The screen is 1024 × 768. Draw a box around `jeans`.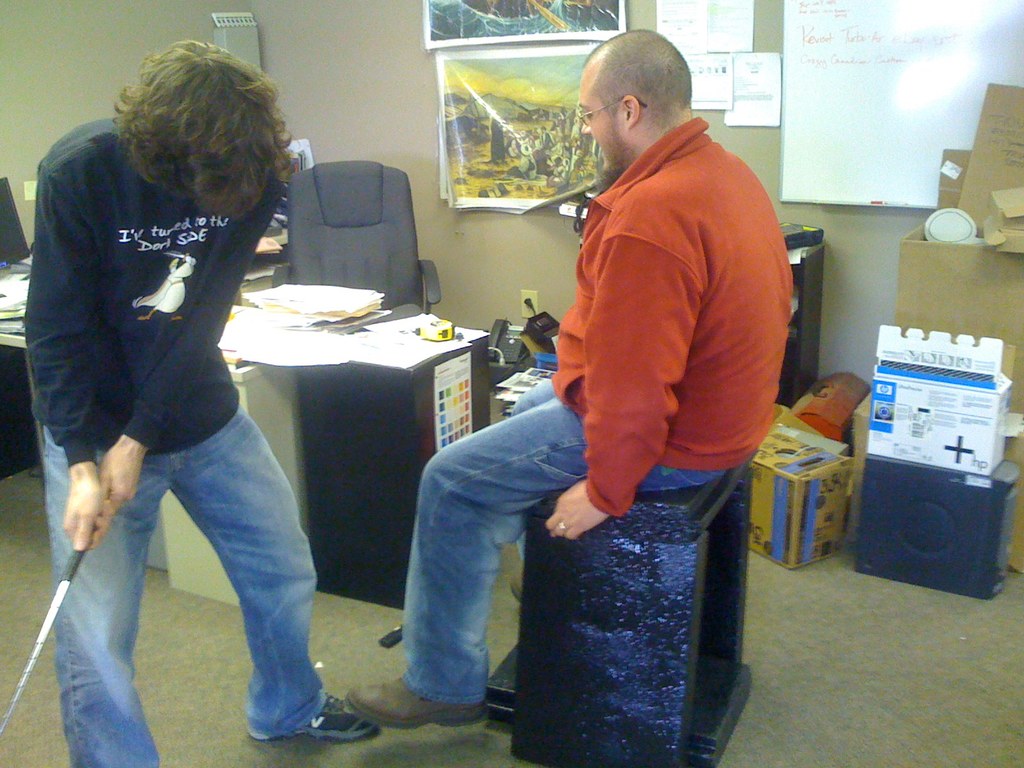
detection(51, 396, 346, 740).
